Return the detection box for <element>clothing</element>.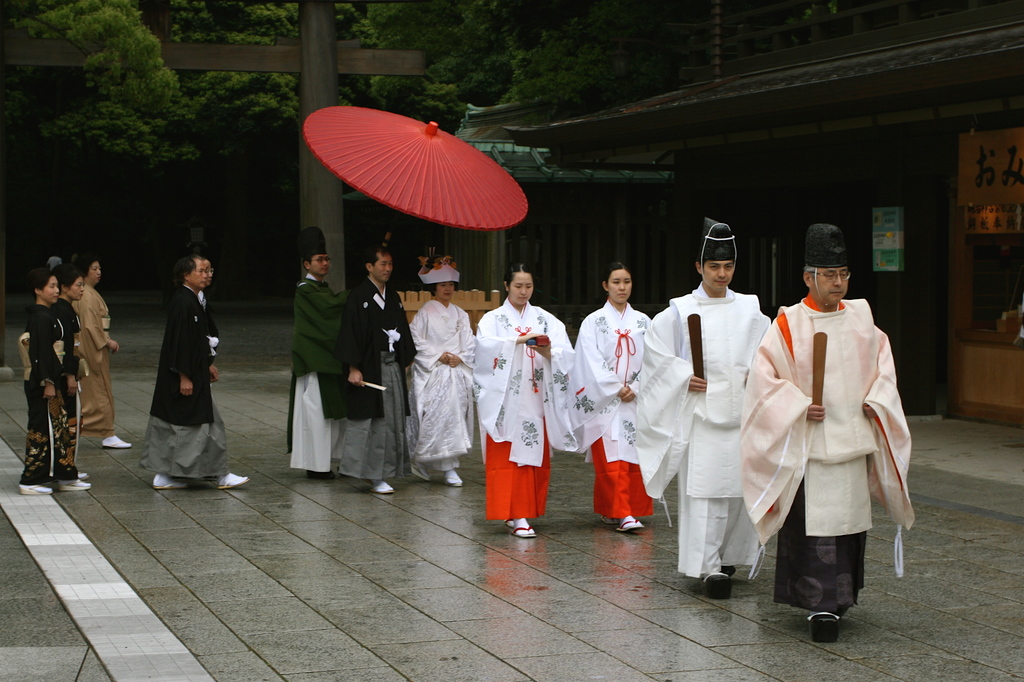
locate(53, 298, 77, 367).
